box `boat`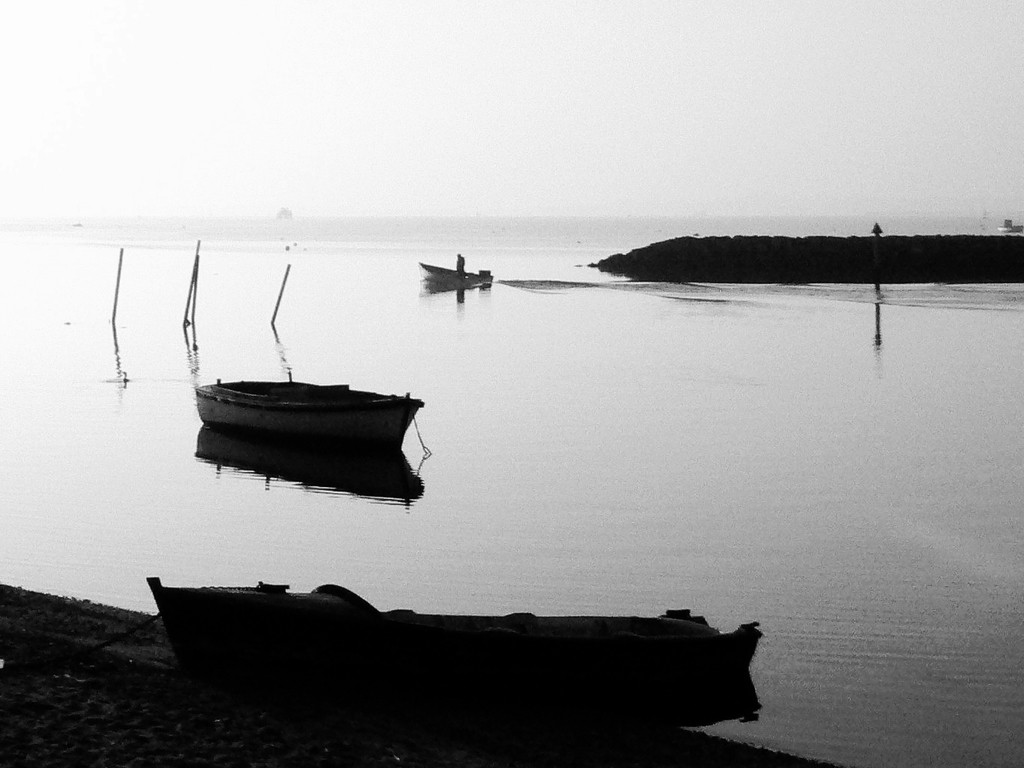
416/255/493/287
